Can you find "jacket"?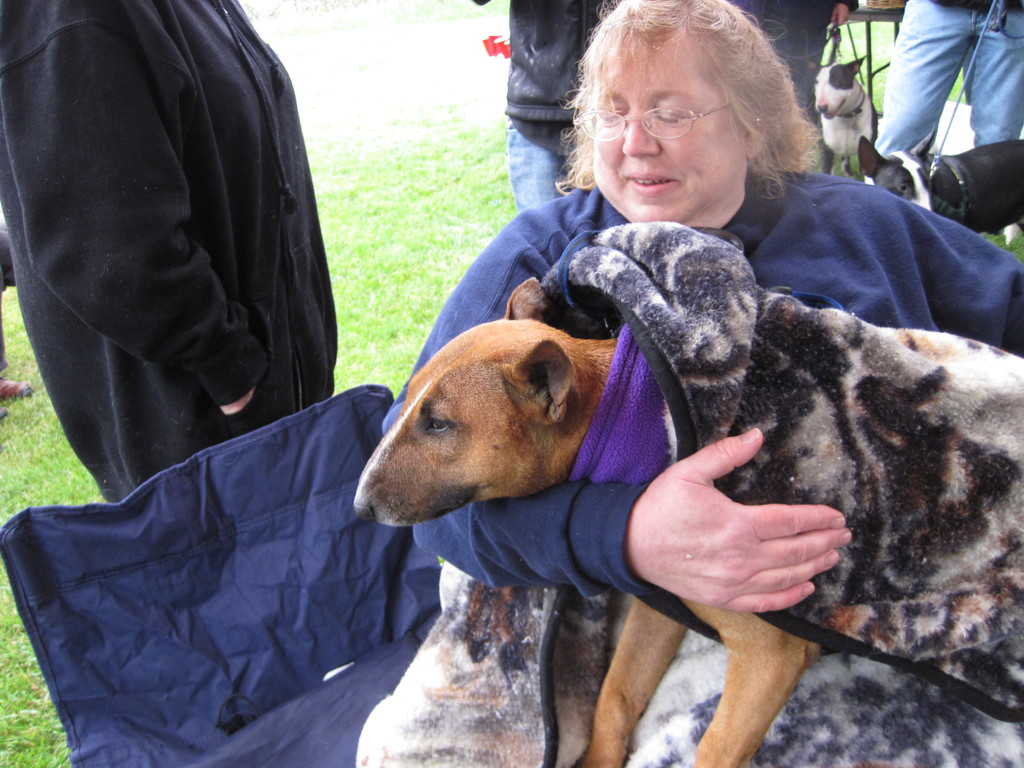
Yes, bounding box: l=469, t=0, r=614, b=127.
